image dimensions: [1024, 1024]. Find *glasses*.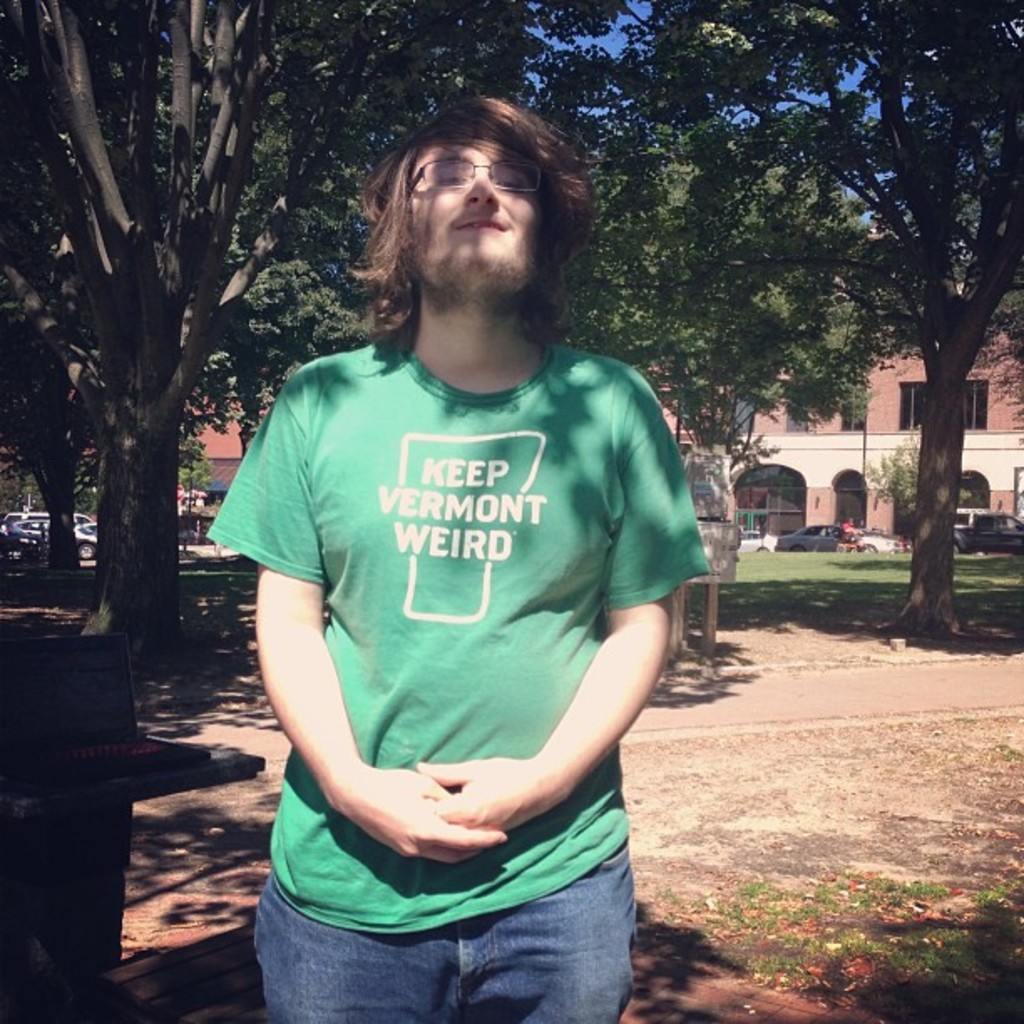
box(400, 162, 557, 192).
